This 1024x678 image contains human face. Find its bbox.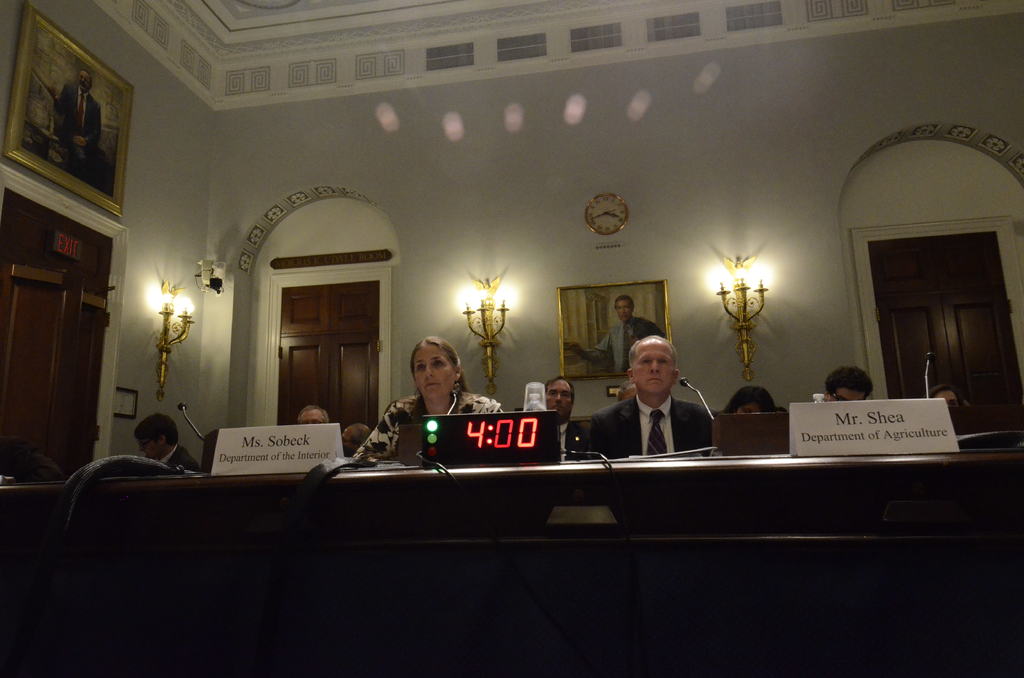
locate(940, 391, 958, 408).
